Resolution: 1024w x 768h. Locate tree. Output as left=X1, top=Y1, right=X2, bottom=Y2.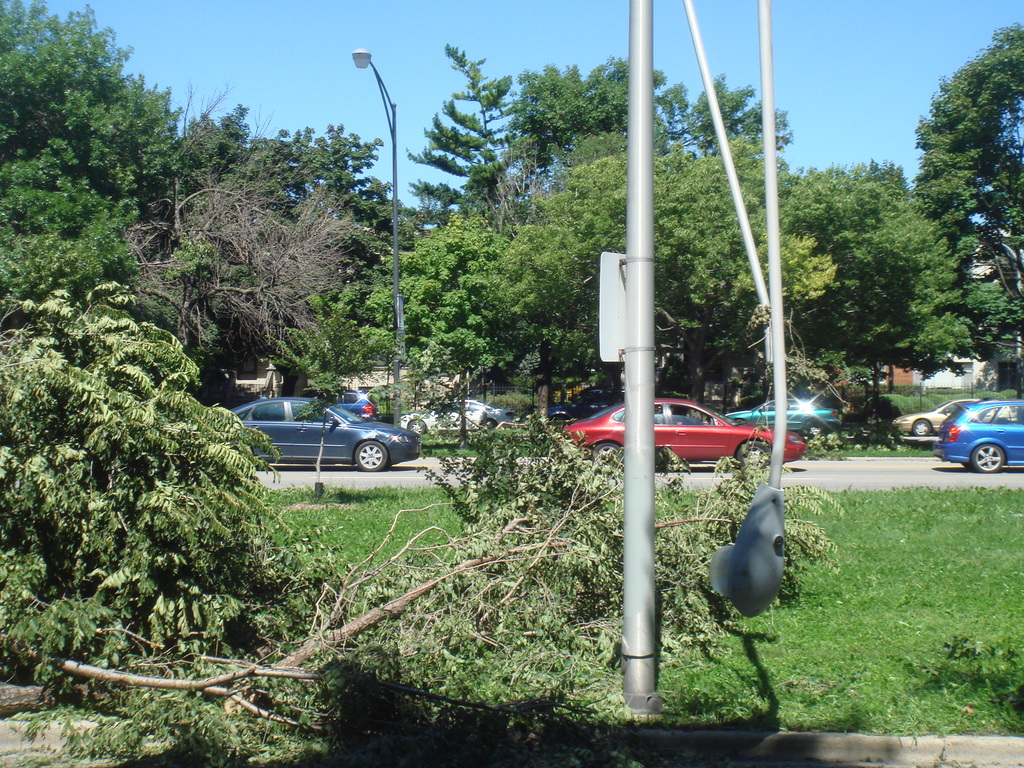
left=920, top=37, right=1018, bottom=285.
